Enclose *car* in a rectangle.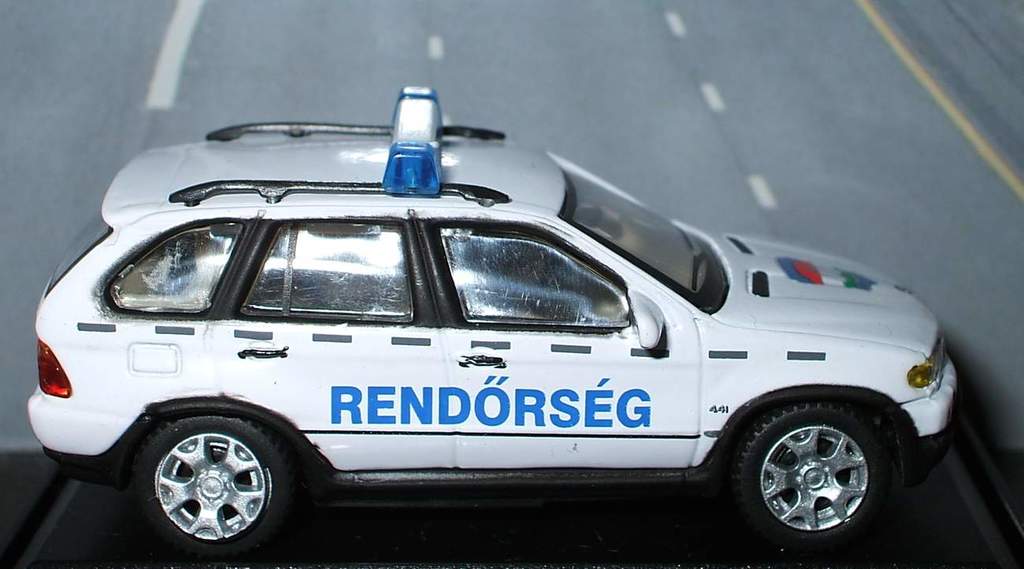
(46,99,961,557).
